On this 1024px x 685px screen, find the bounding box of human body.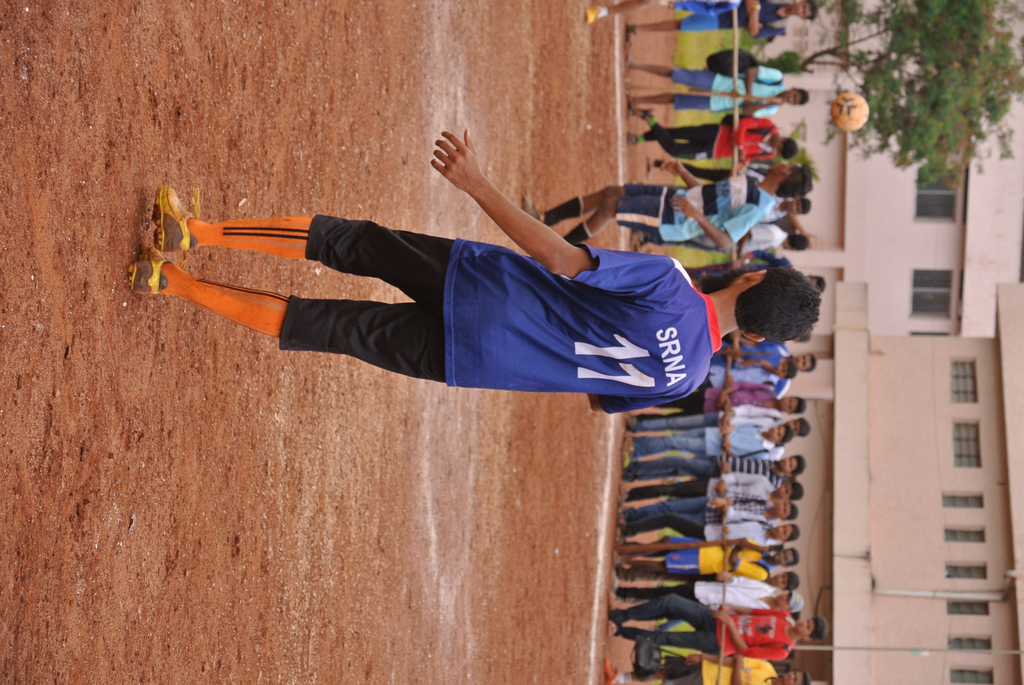
Bounding box: {"x1": 614, "y1": 0, "x2": 826, "y2": 42}.
